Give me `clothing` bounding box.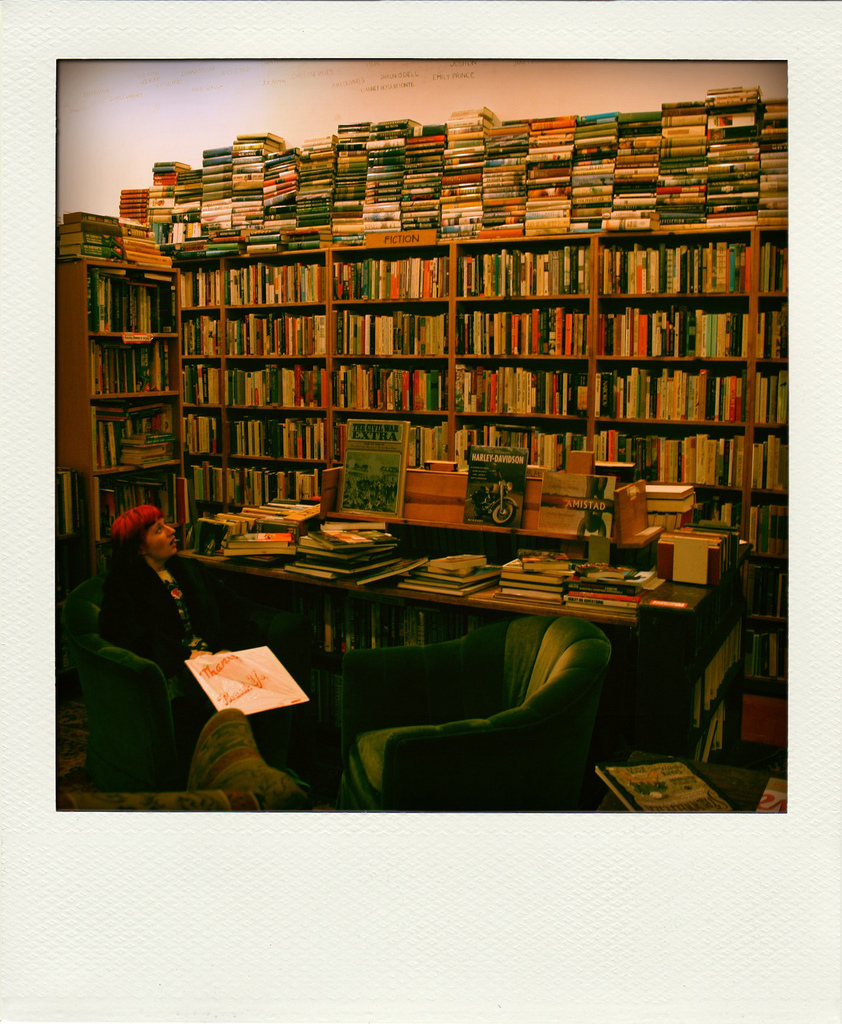
Rect(108, 547, 325, 742).
